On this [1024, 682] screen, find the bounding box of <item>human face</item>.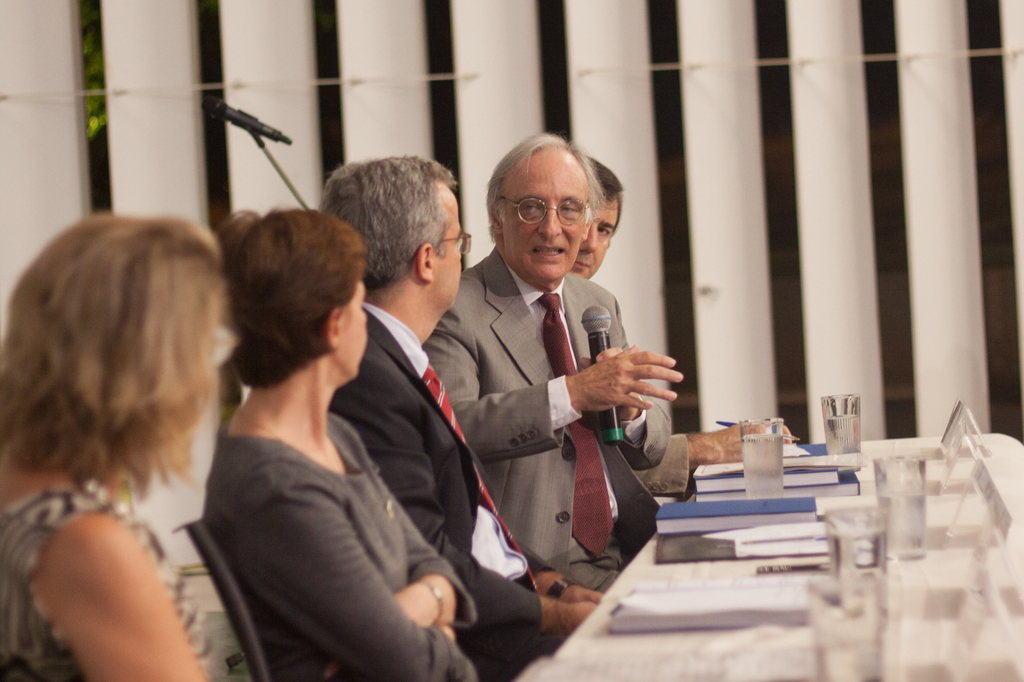
Bounding box: region(573, 196, 620, 281).
